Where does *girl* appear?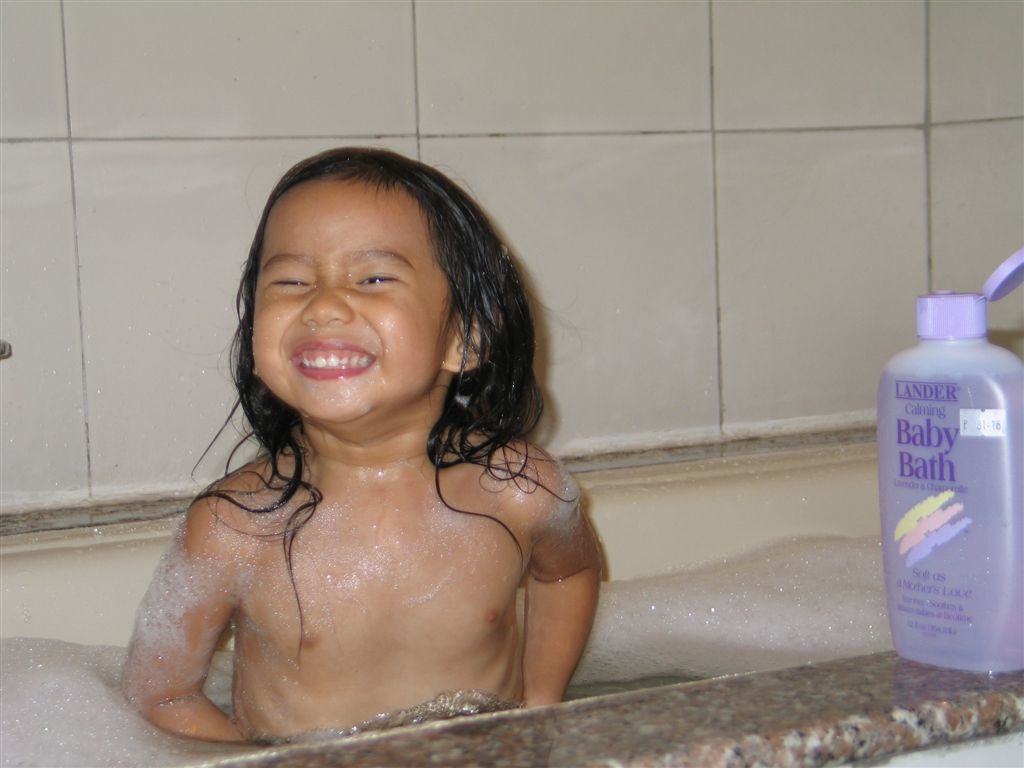
Appears at box(117, 148, 600, 743).
